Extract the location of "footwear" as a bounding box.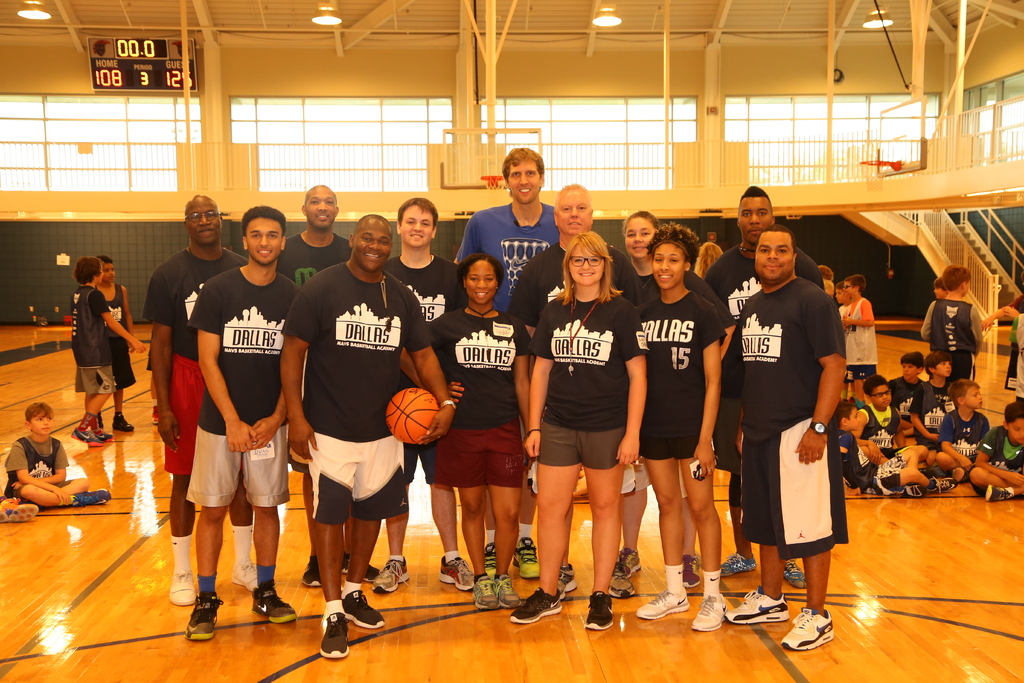
(left=726, top=584, right=792, bottom=623).
